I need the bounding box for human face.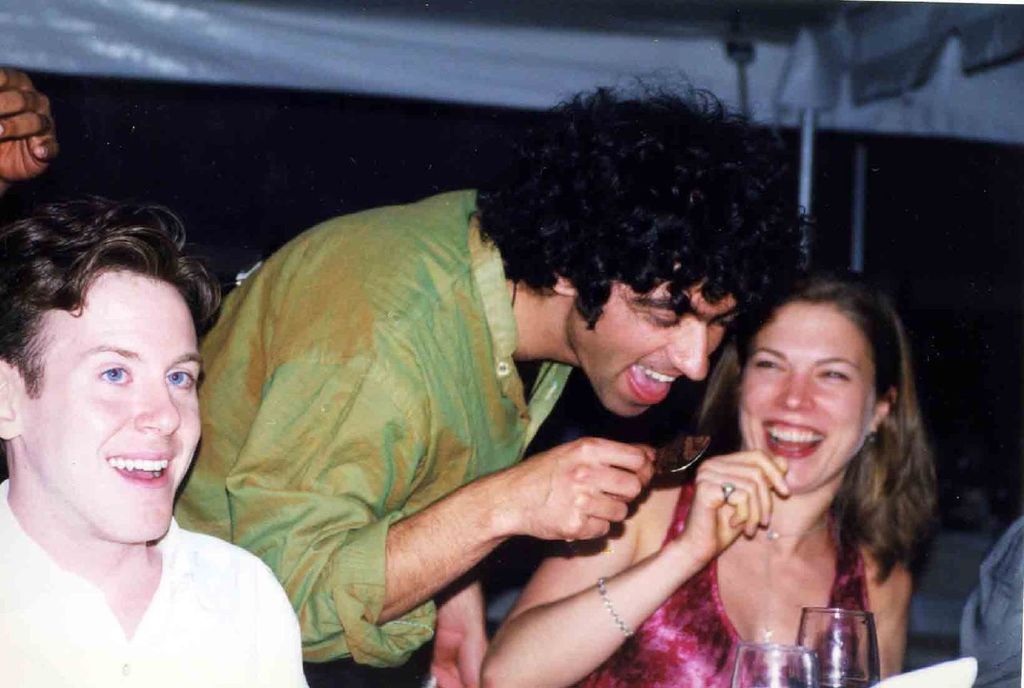
Here it is: bbox(23, 280, 208, 542).
